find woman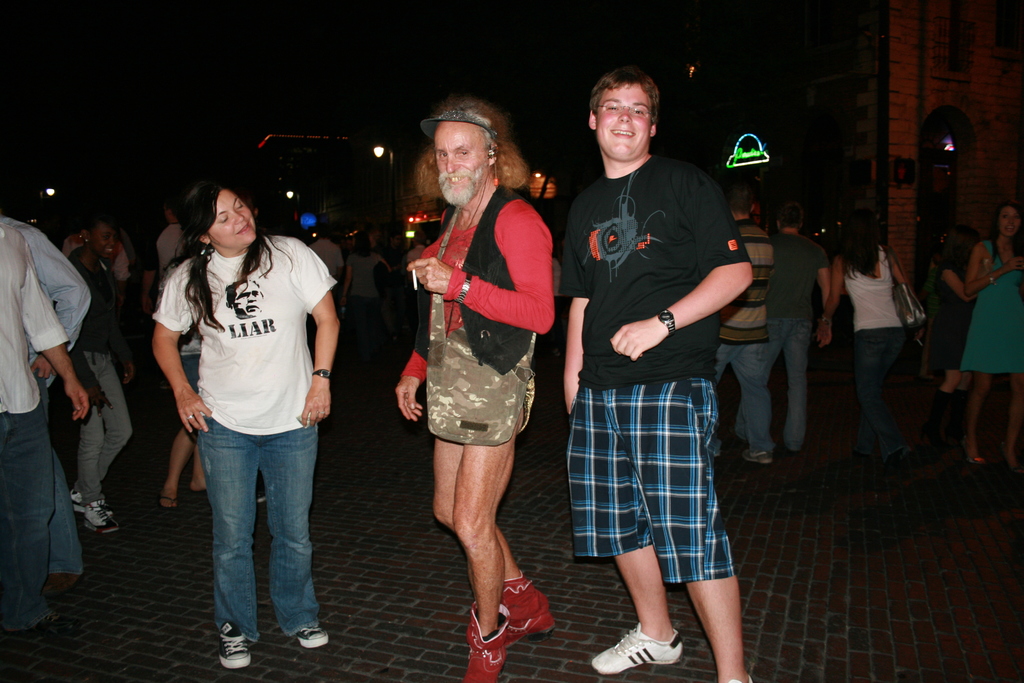
64/215/136/538
